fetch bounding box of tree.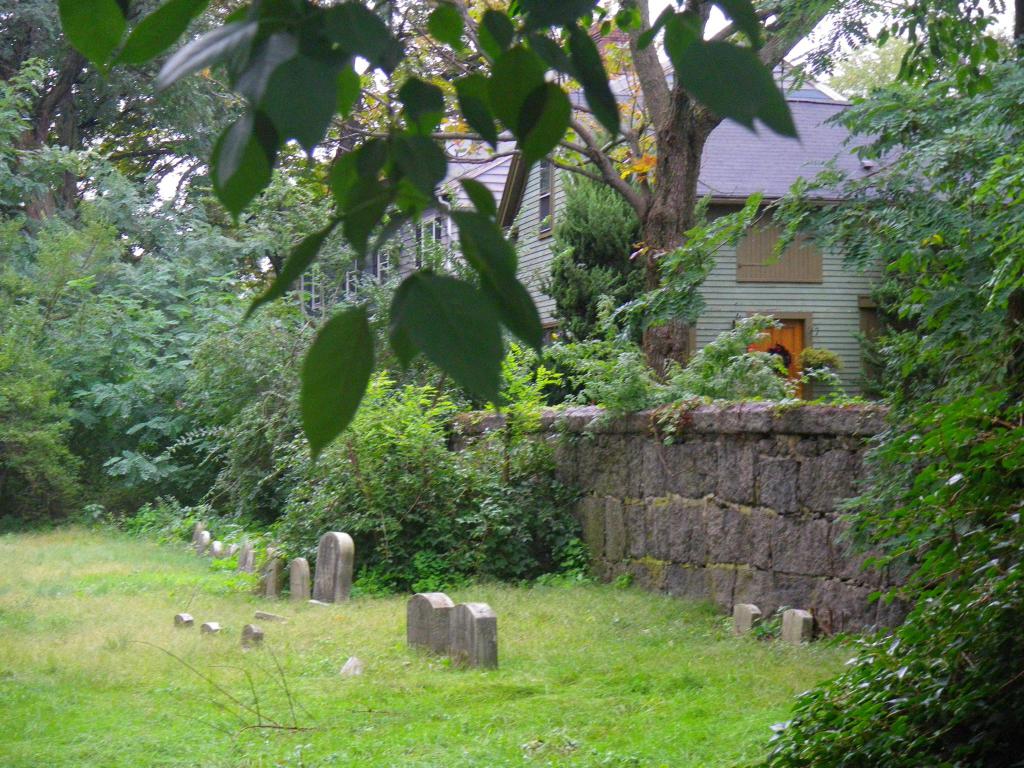
Bbox: select_region(0, 68, 188, 507).
